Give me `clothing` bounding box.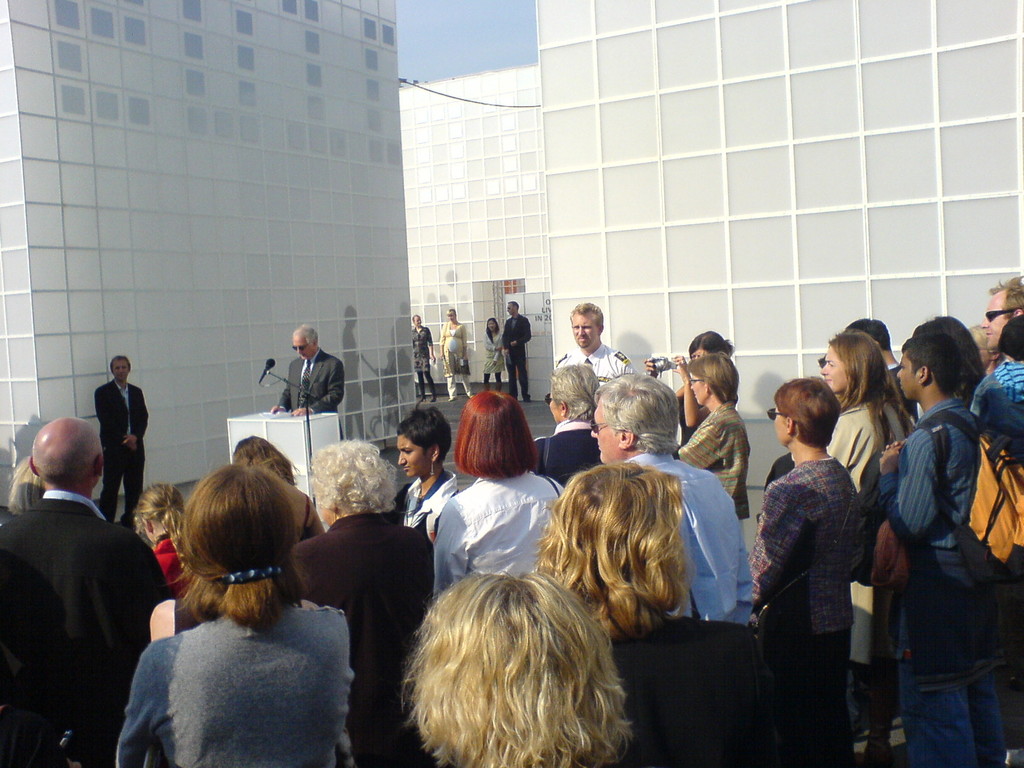
[438,322,470,388].
